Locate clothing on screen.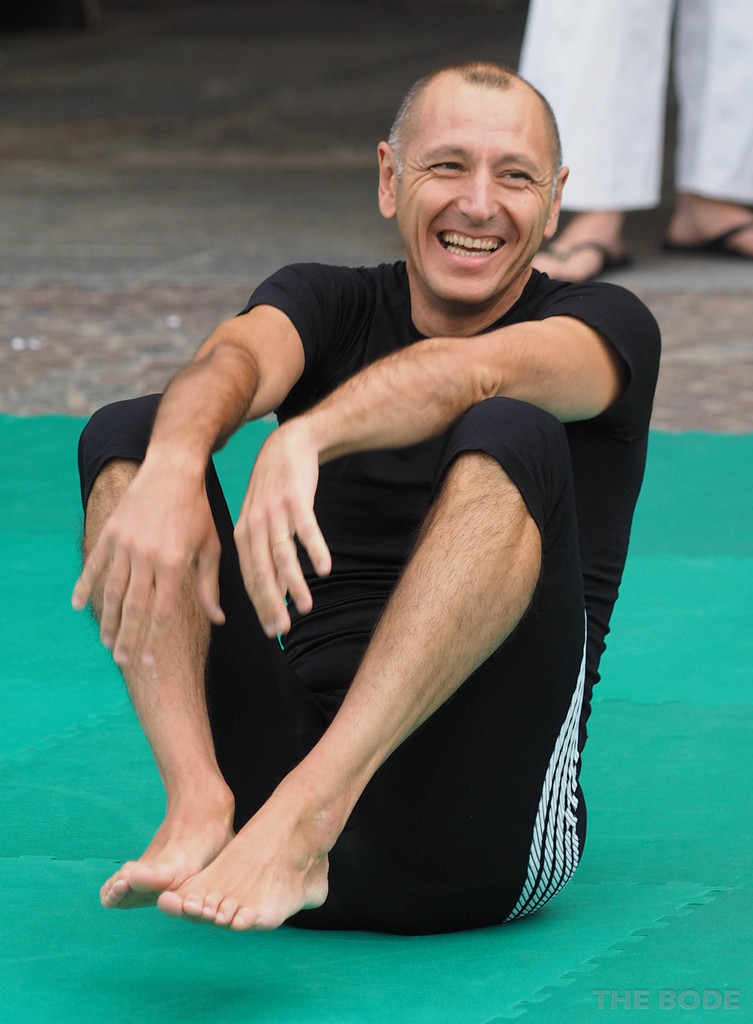
On screen at [left=75, top=260, right=664, bottom=937].
